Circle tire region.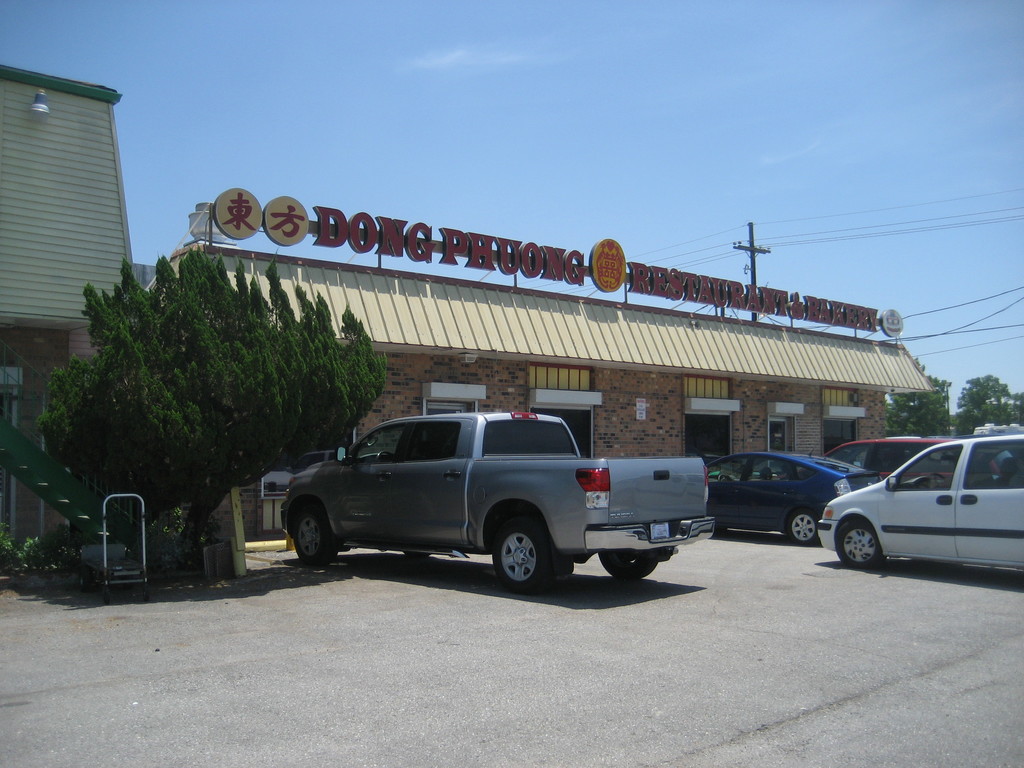
Region: 293, 509, 337, 564.
